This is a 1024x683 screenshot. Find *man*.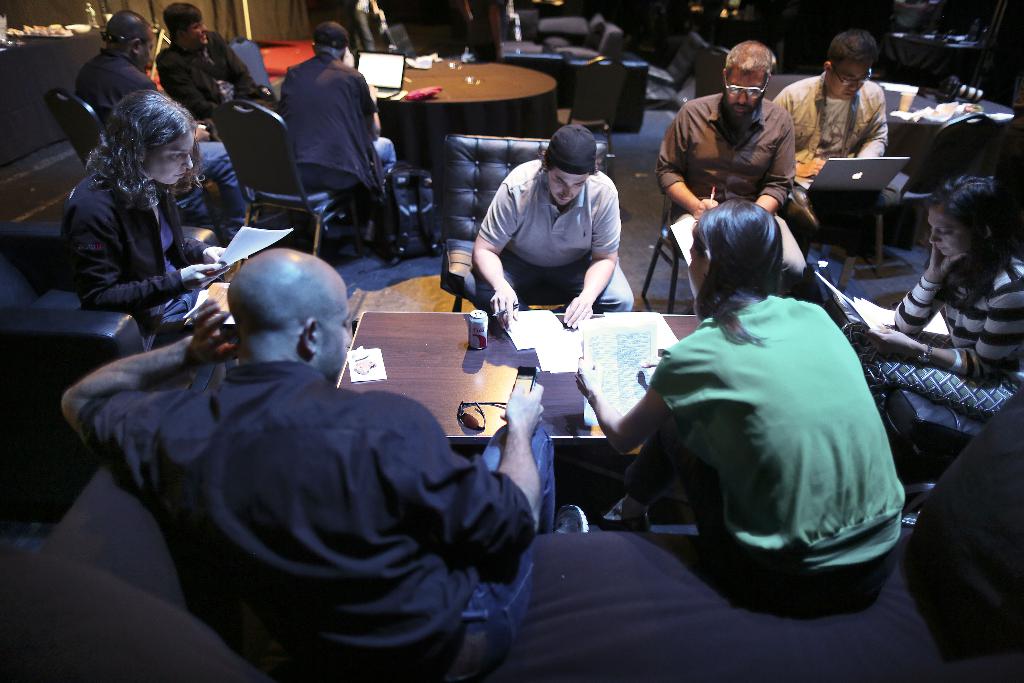
Bounding box: detection(461, 128, 632, 324).
